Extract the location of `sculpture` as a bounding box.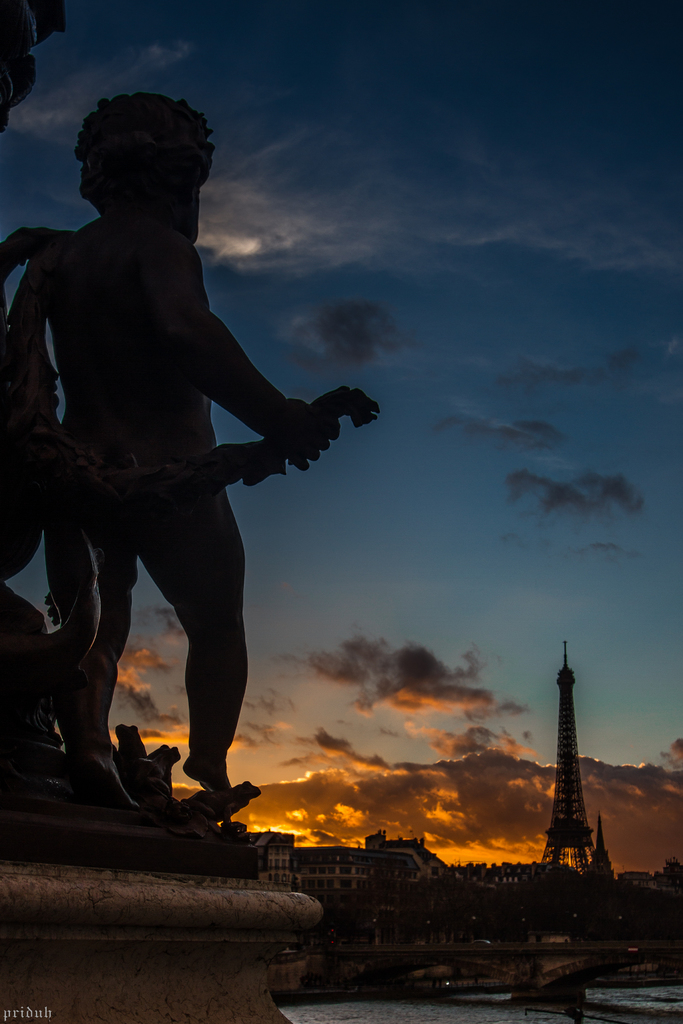
<box>8,74,366,877</box>.
